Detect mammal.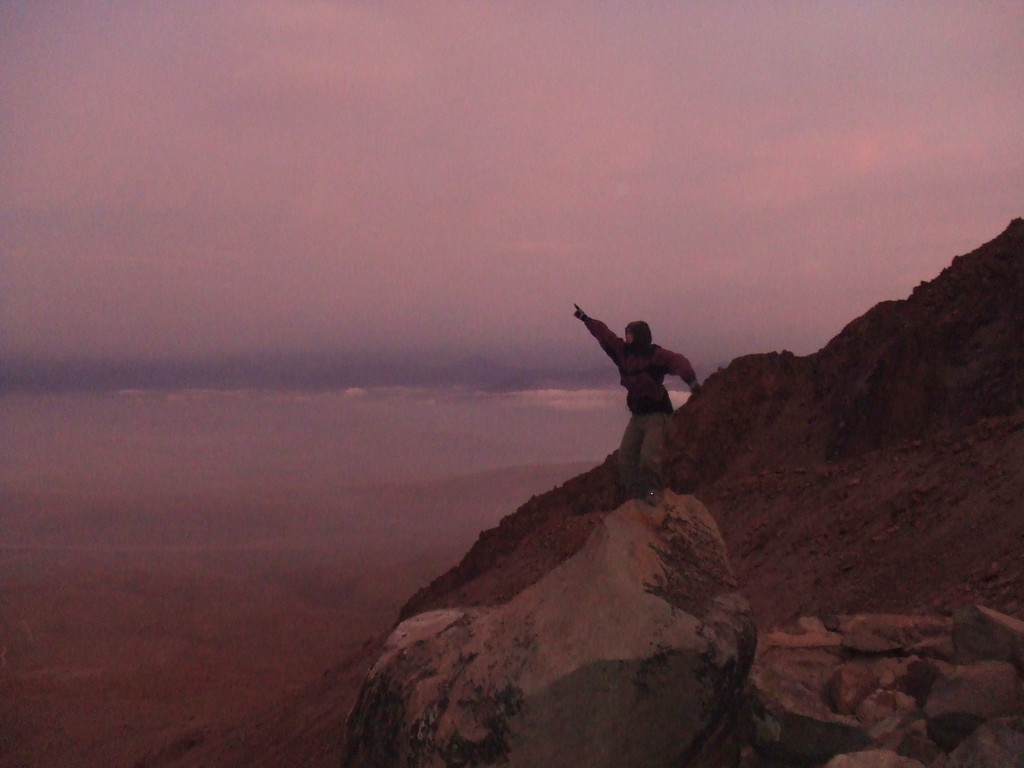
Detected at 539:301:708:449.
